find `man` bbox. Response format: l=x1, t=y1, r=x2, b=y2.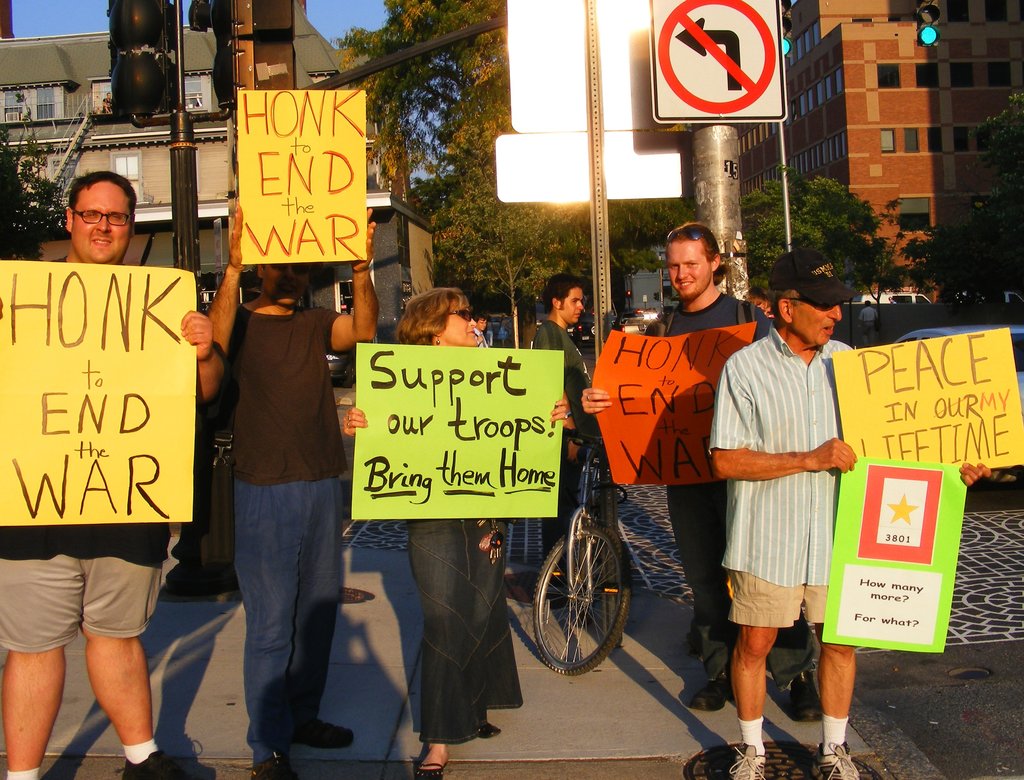
l=714, t=263, r=863, b=768.
